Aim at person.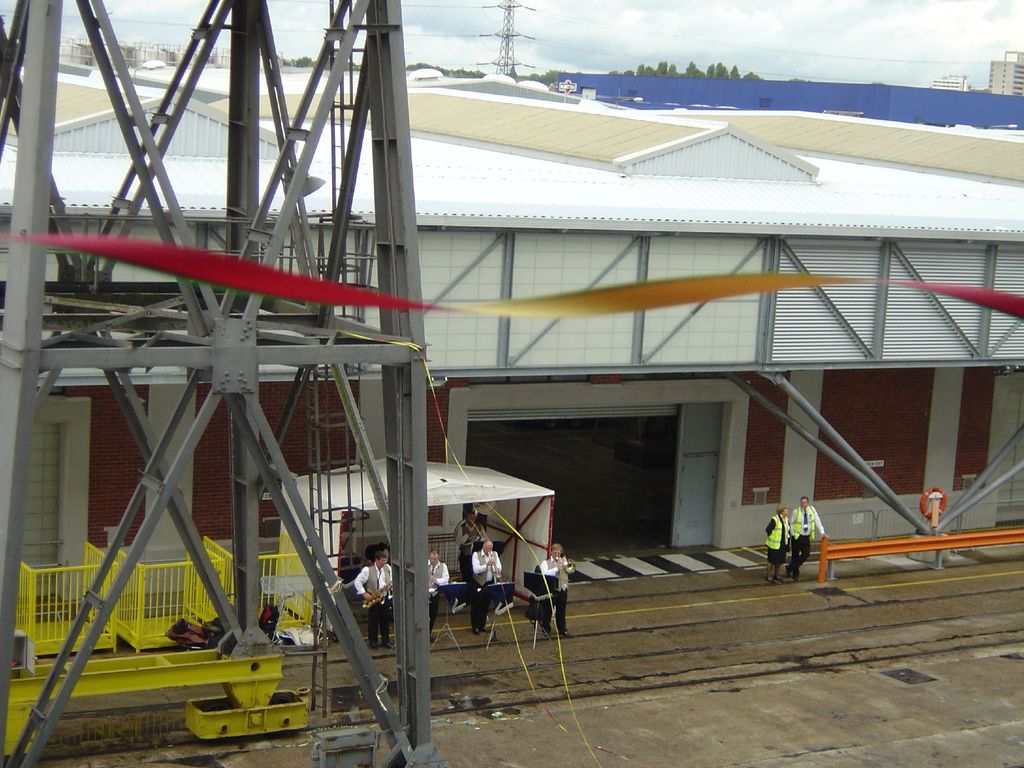
Aimed at bbox=[760, 506, 788, 580].
